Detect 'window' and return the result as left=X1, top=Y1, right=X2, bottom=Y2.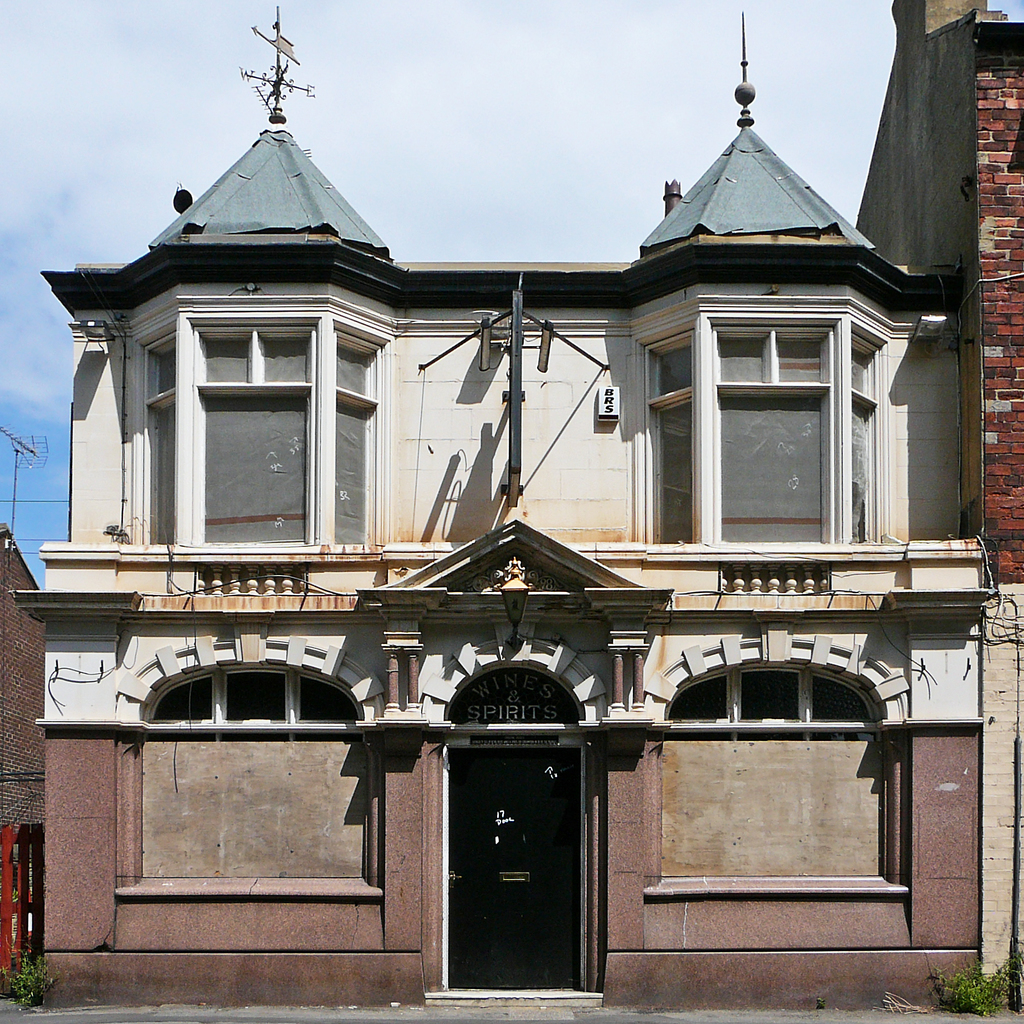
left=637, top=314, right=888, bottom=547.
